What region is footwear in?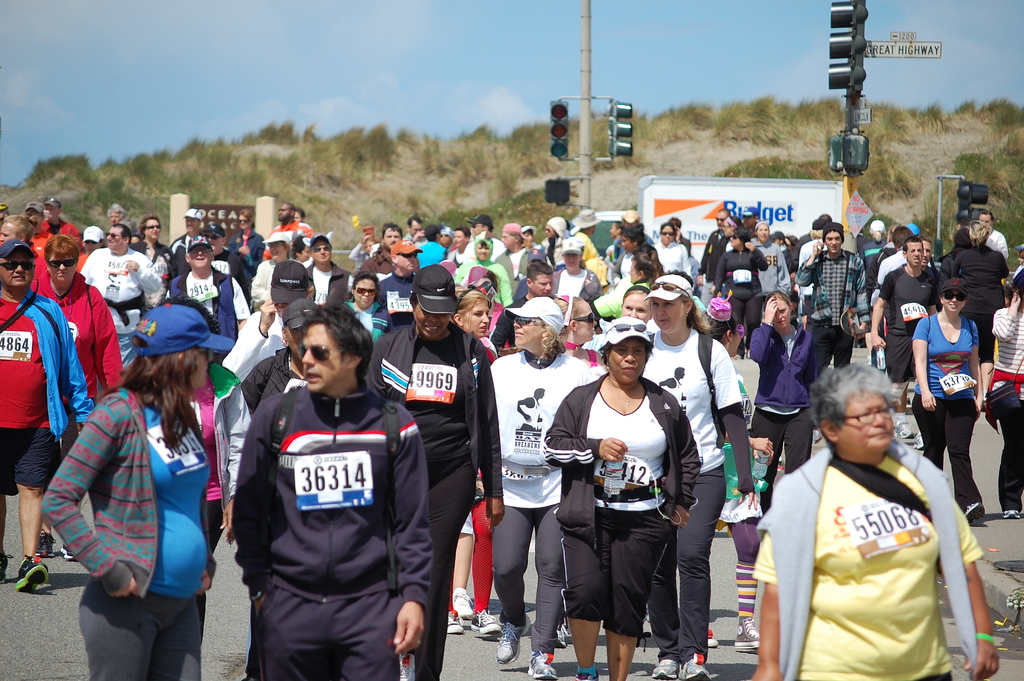
locate(650, 652, 683, 680).
